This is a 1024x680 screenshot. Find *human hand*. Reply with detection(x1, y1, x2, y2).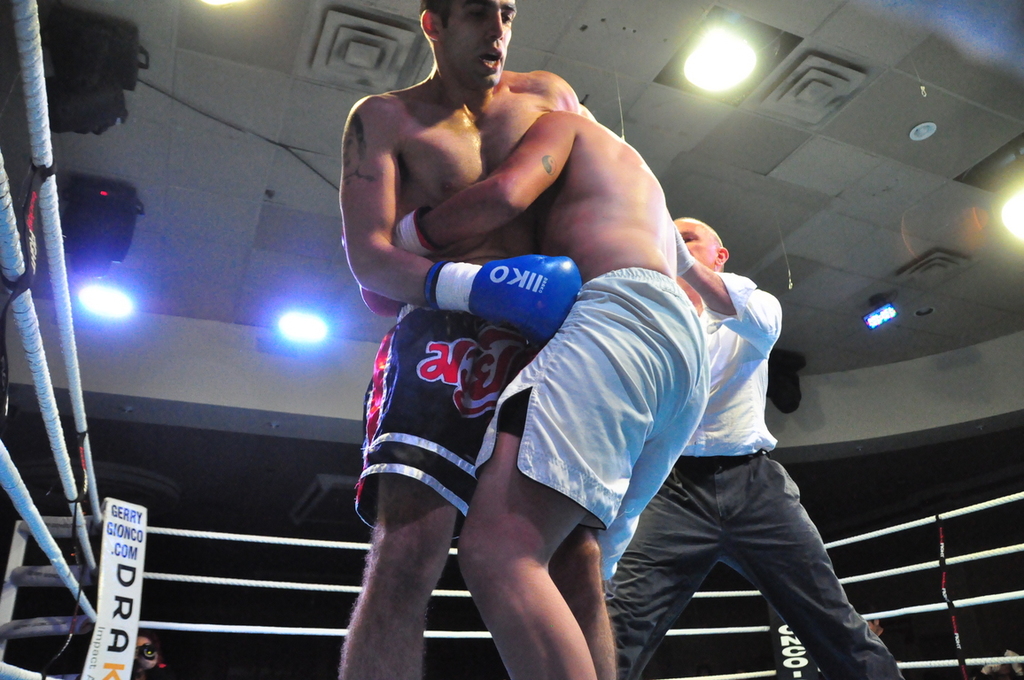
detection(474, 254, 586, 352).
